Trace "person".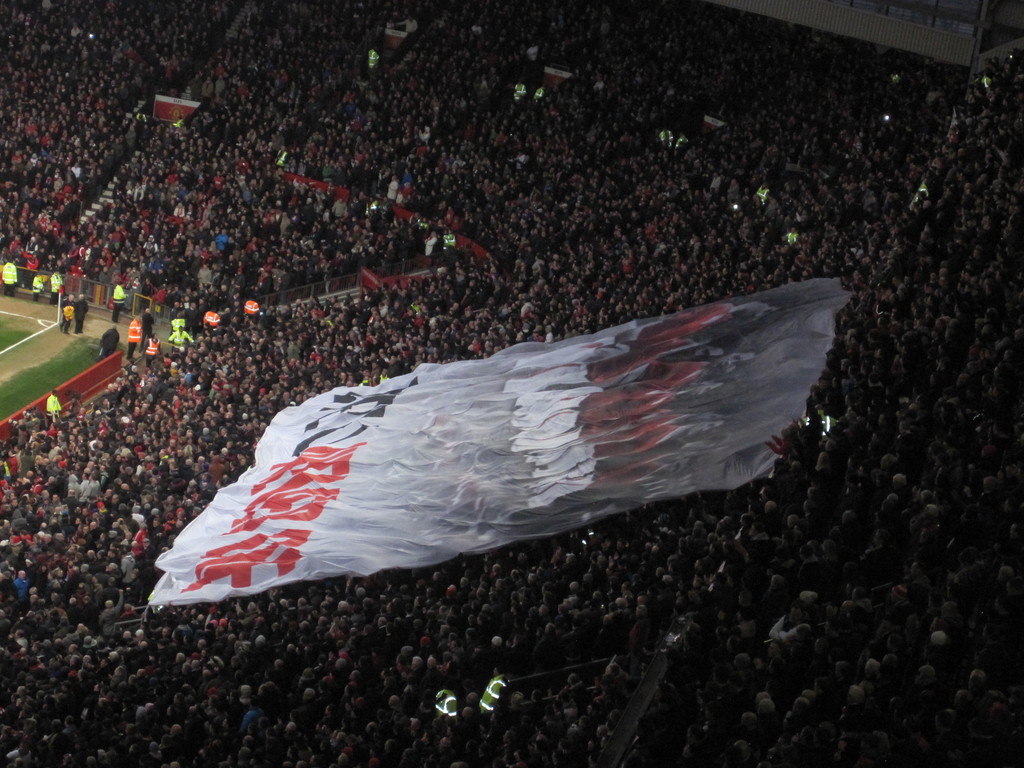
Traced to 100, 326, 123, 351.
